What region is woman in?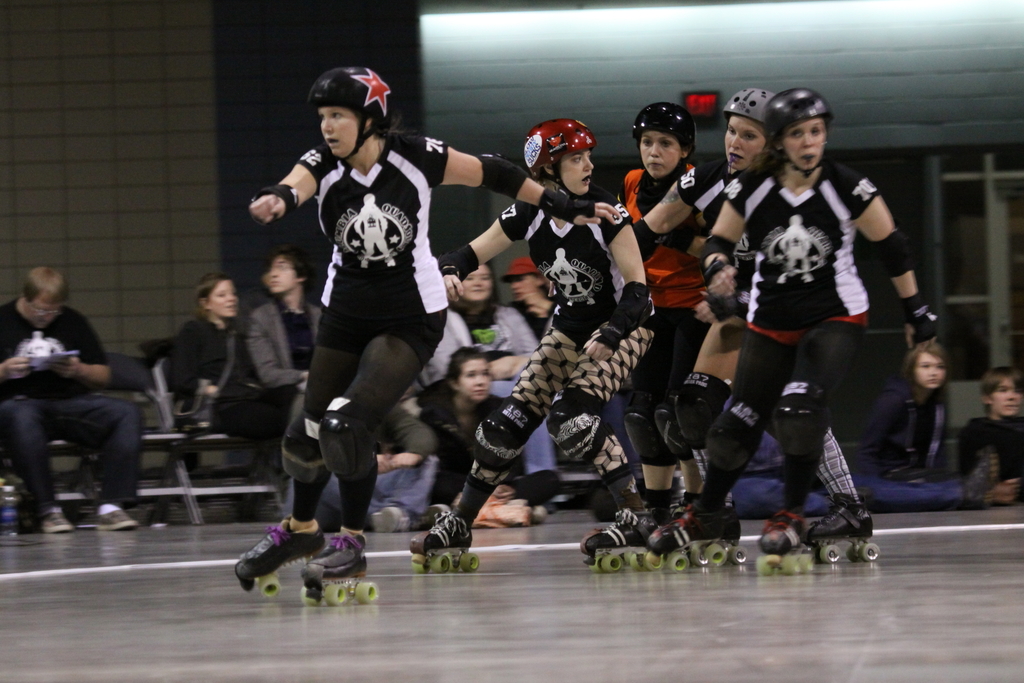
(left=629, top=94, right=929, bottom=574).
